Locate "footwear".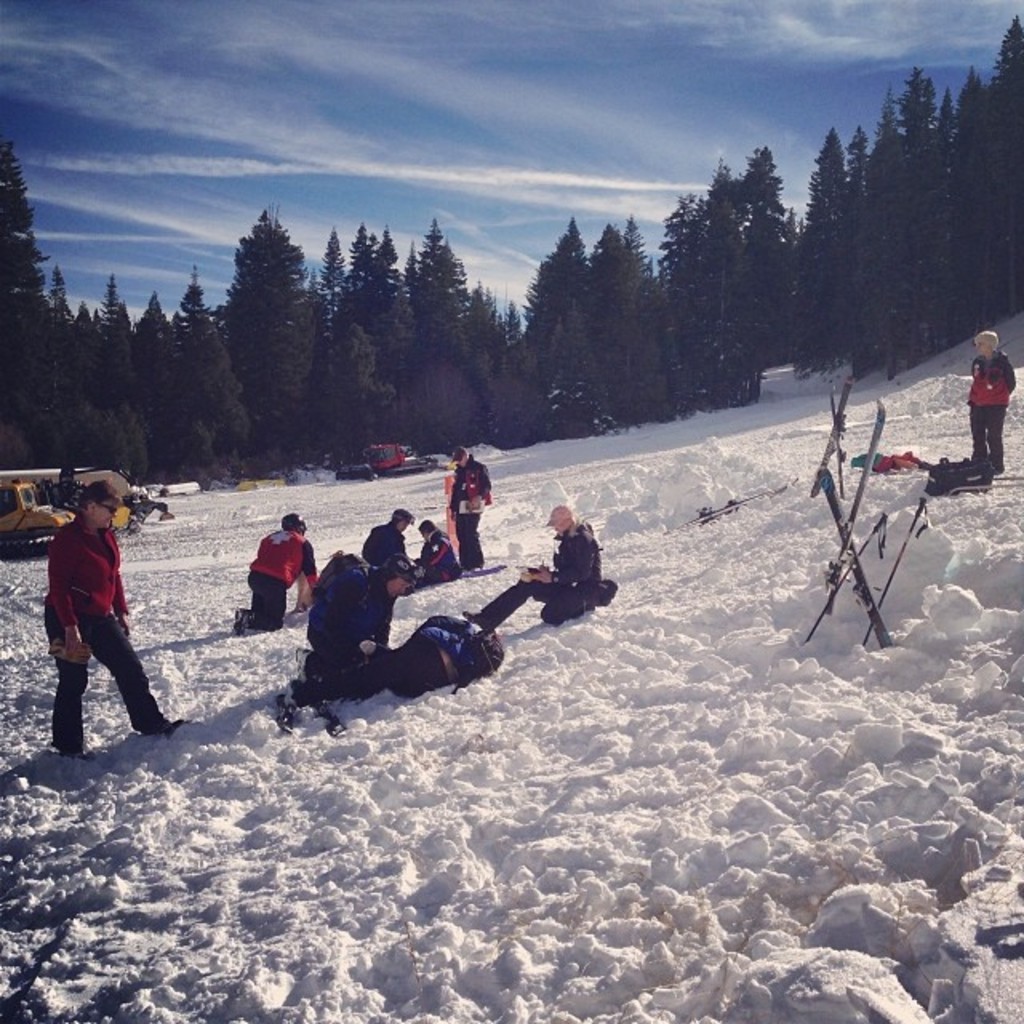
Bounding box: bbox=(274, 694, 296, 744).
